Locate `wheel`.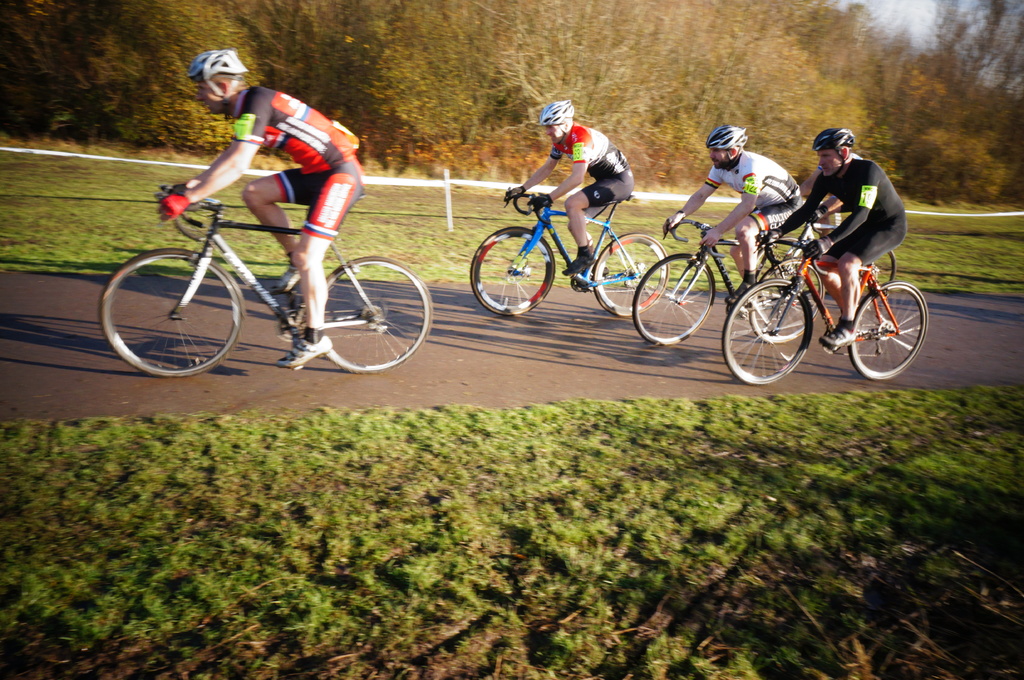
Bounding box: [x1=632, y1=252, x2=716, y2=344].
